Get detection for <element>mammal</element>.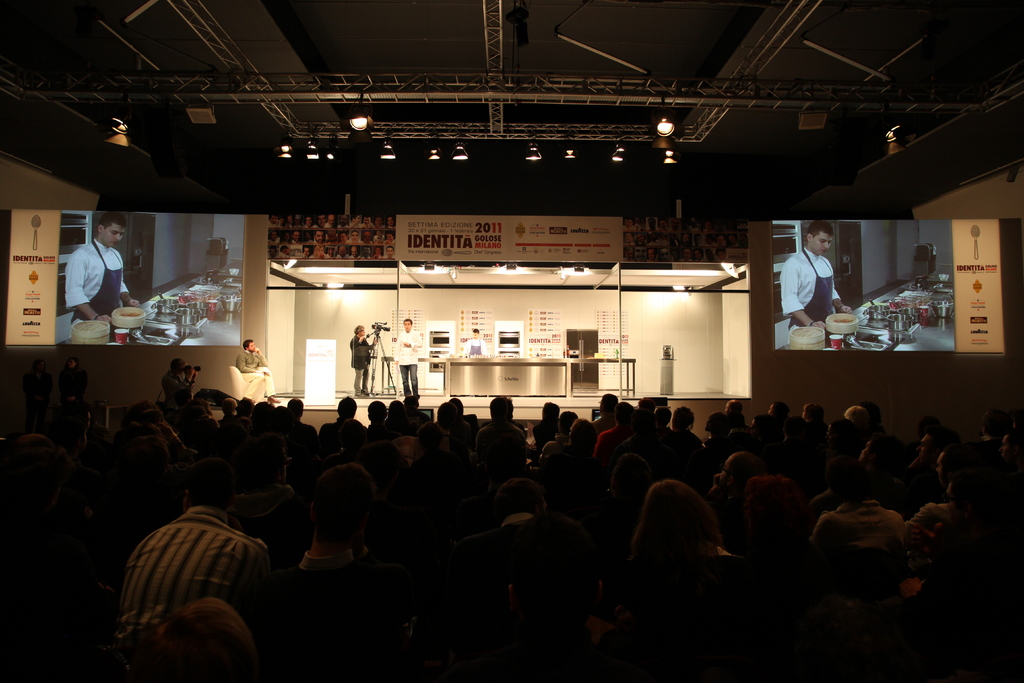
Detection: {"left": 684, "top": 234, "right": 691, "bottom": 246}.
